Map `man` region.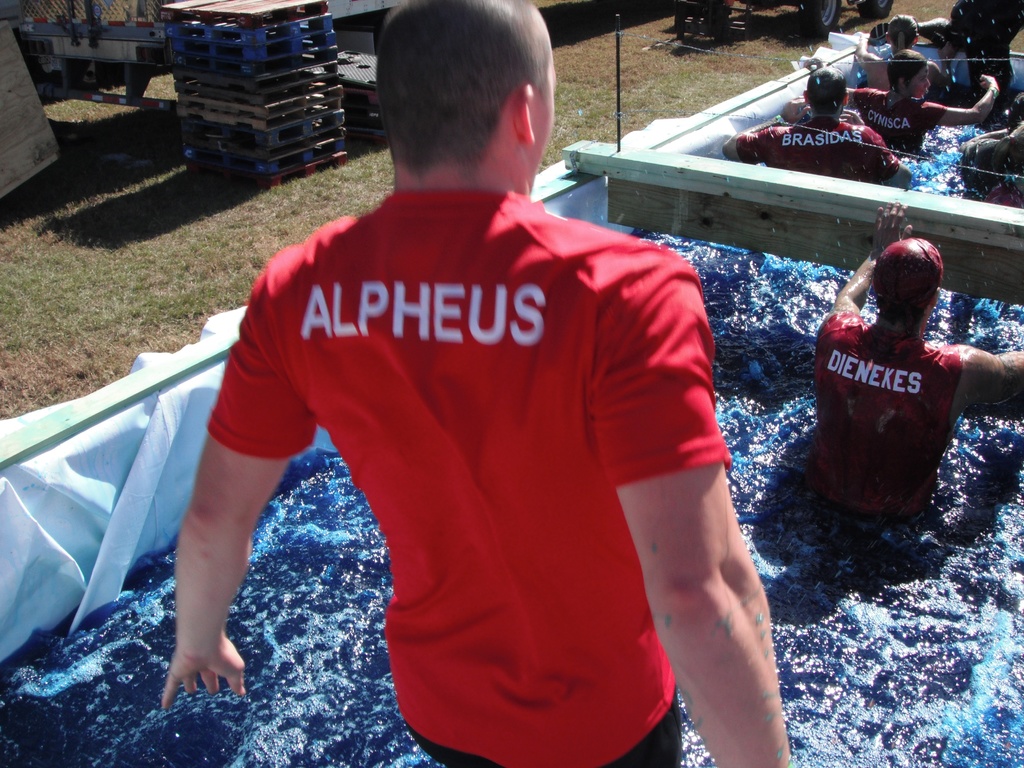
Mapped to region(124, 24, 806, 755).
